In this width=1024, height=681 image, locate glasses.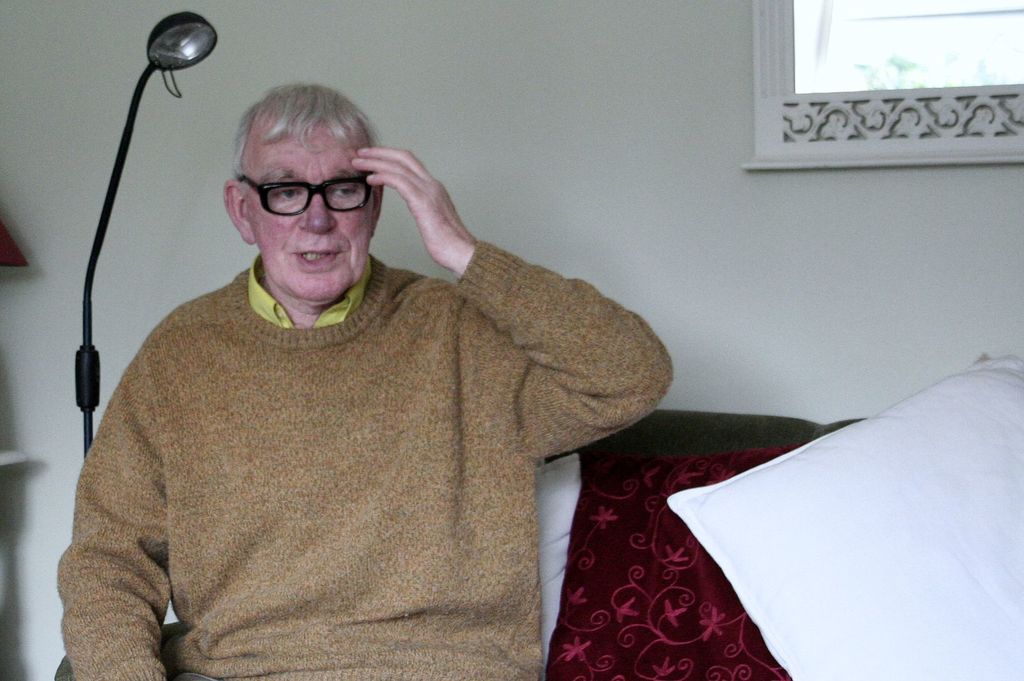
Bounding box: pyautogui.locateOnScreen(243, 172, 374, 218).
